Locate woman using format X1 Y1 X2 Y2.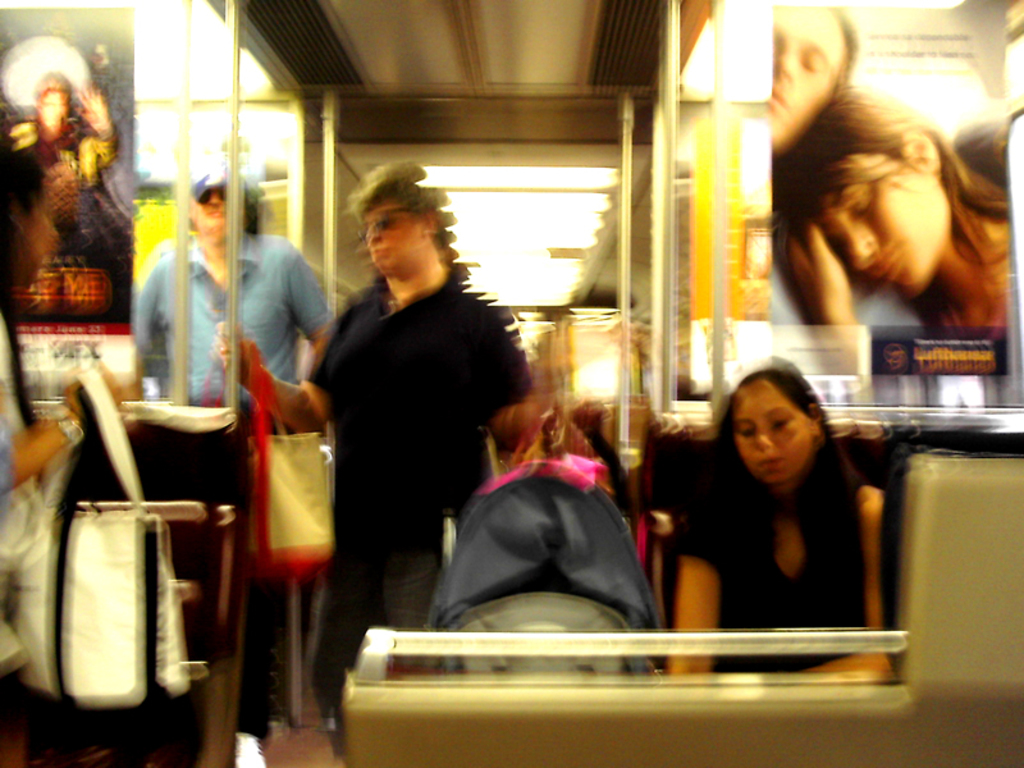
773 83 1014 410.
